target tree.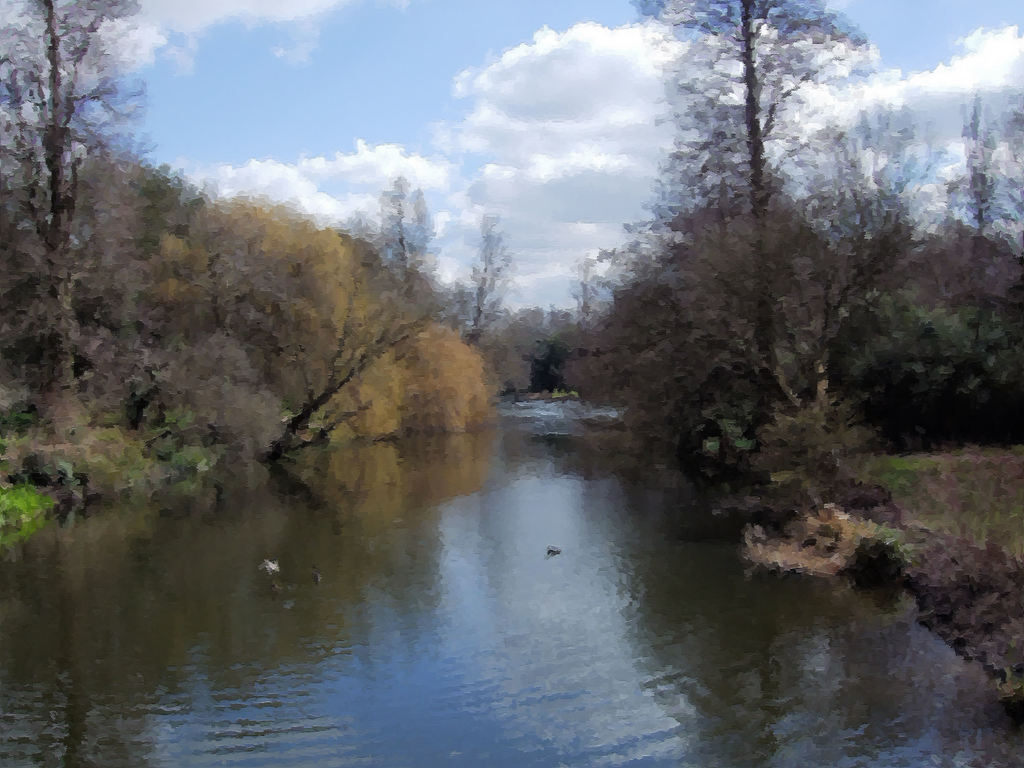
Target region: x1=0 y1=0 x2=148 y2=426.
